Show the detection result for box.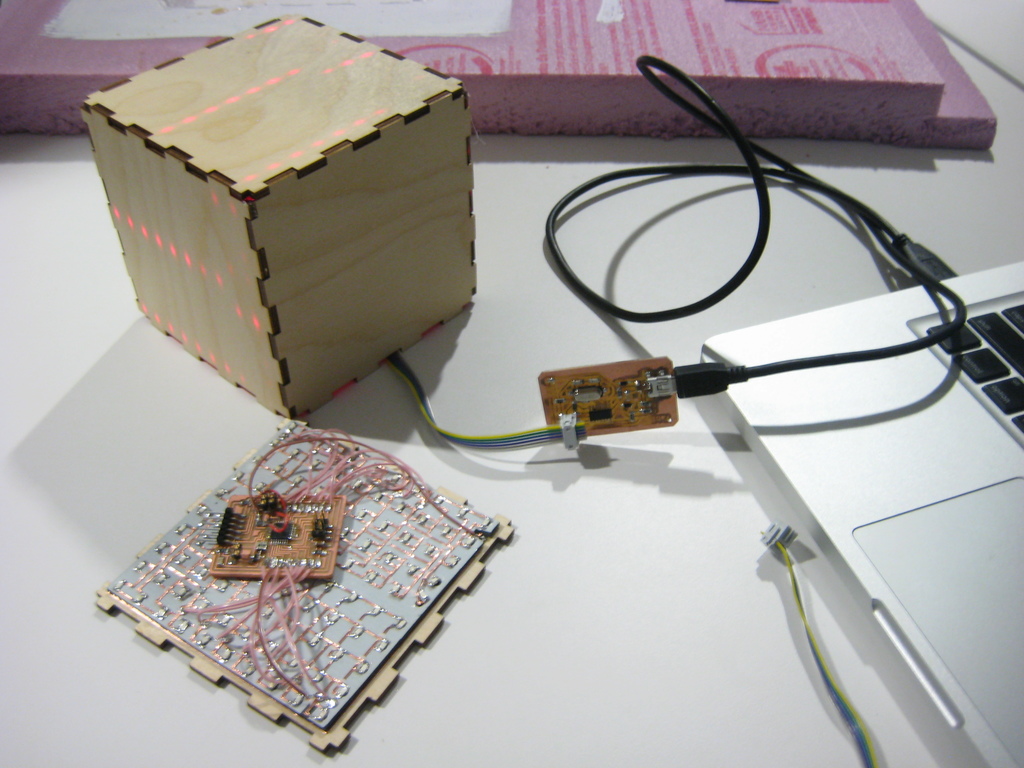
box(83, 15, 486, 428).
